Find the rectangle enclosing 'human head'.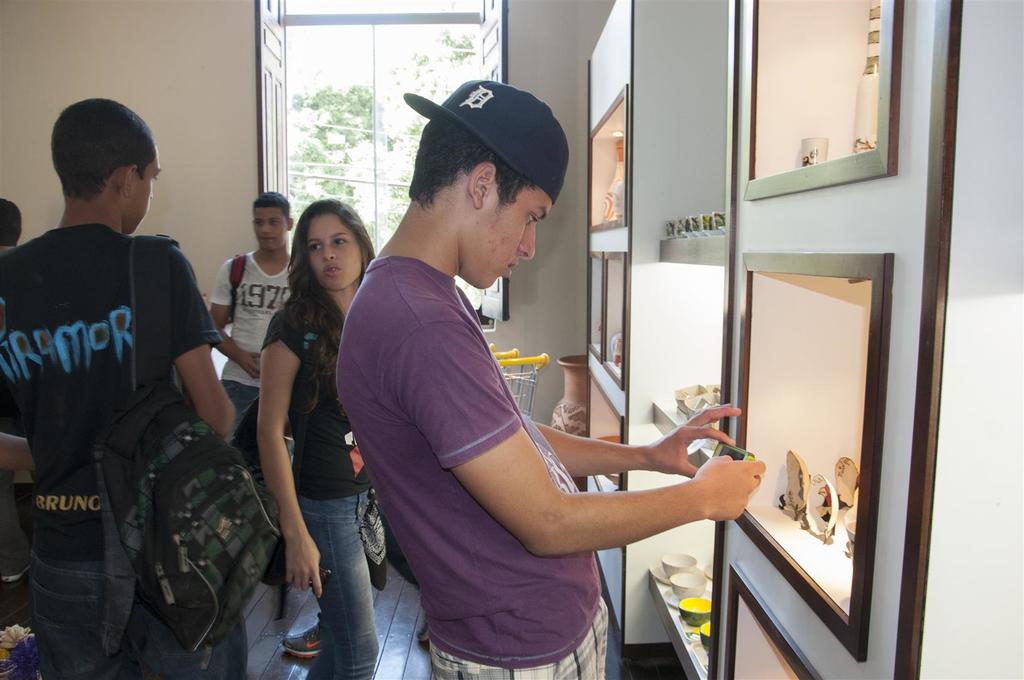
region(249, 193, 295, 254).
